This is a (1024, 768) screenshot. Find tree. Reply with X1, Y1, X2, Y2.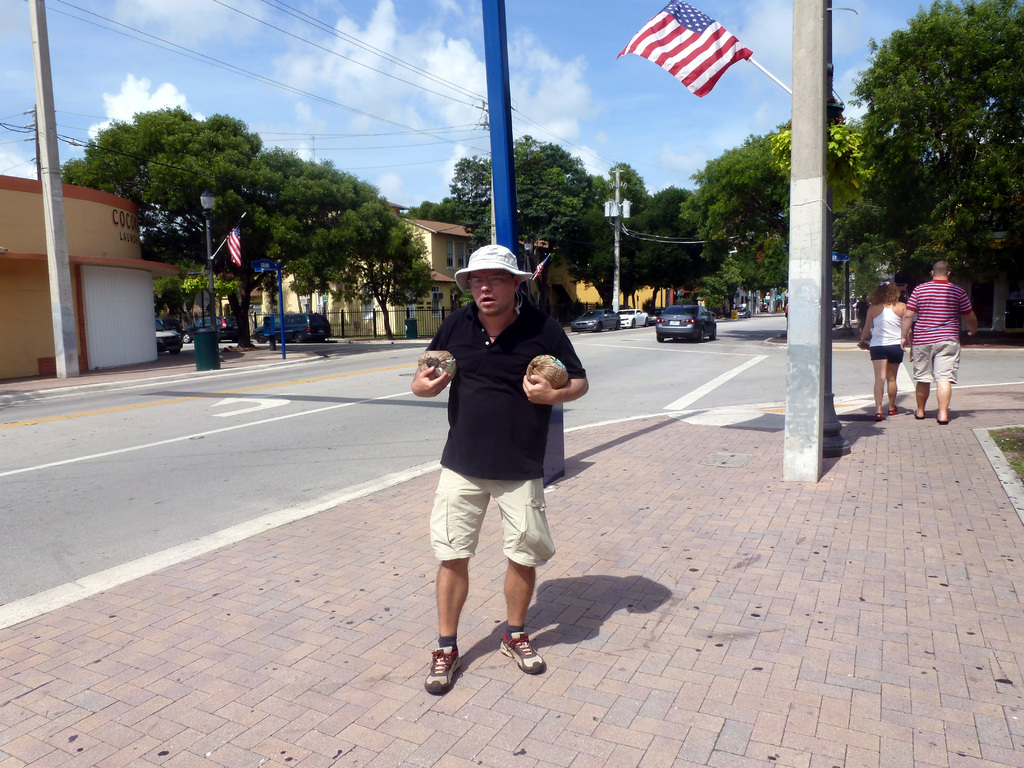
65, 99, 305, 337.
